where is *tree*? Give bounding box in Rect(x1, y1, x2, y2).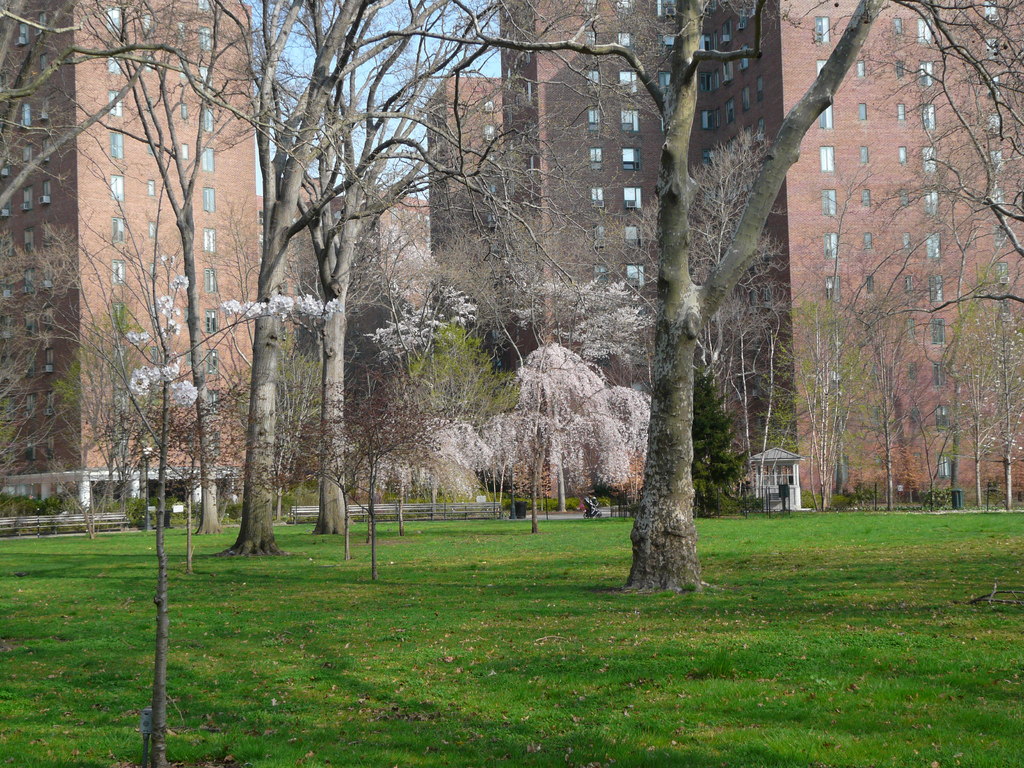
Rect(694, 292, 782, 516).
